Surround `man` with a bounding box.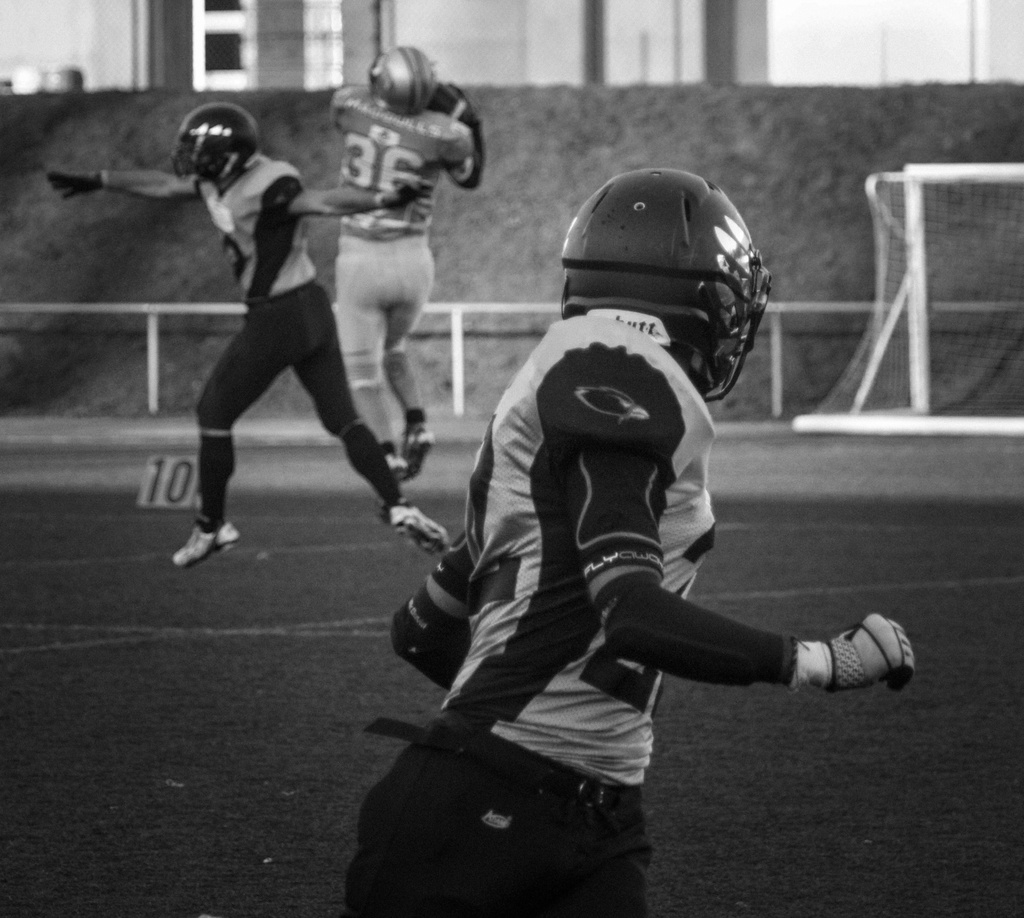
<region>336, 44, 488, 482</region>.
